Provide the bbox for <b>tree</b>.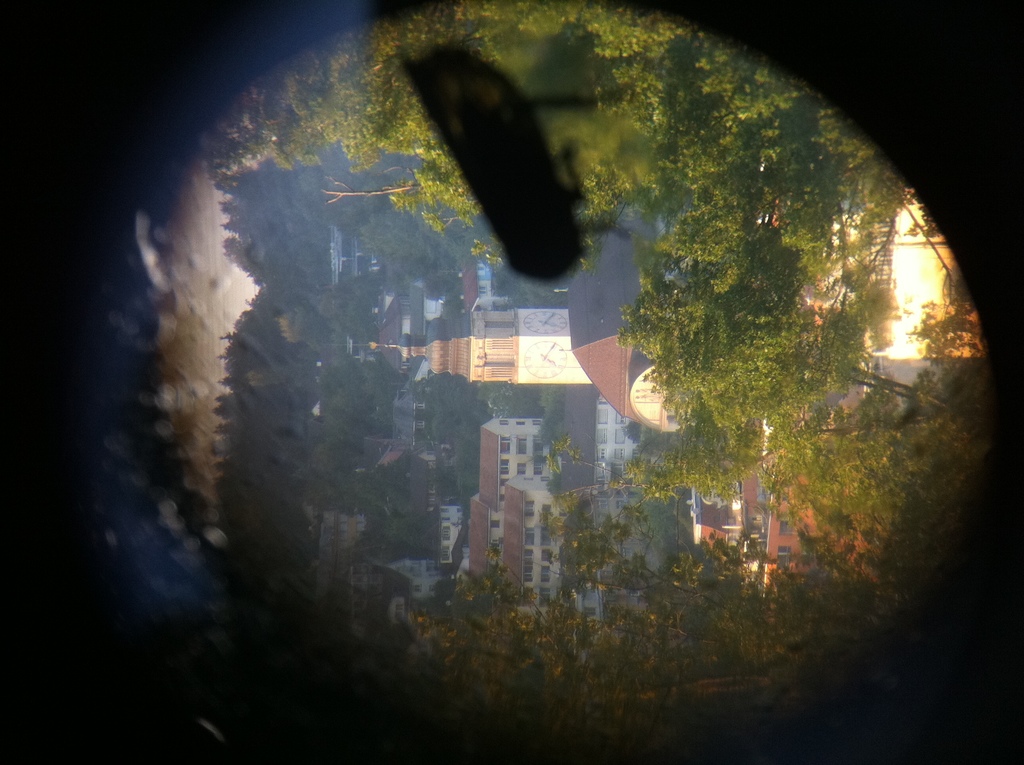
left=183, top=0, right=1004, bottom=764.
